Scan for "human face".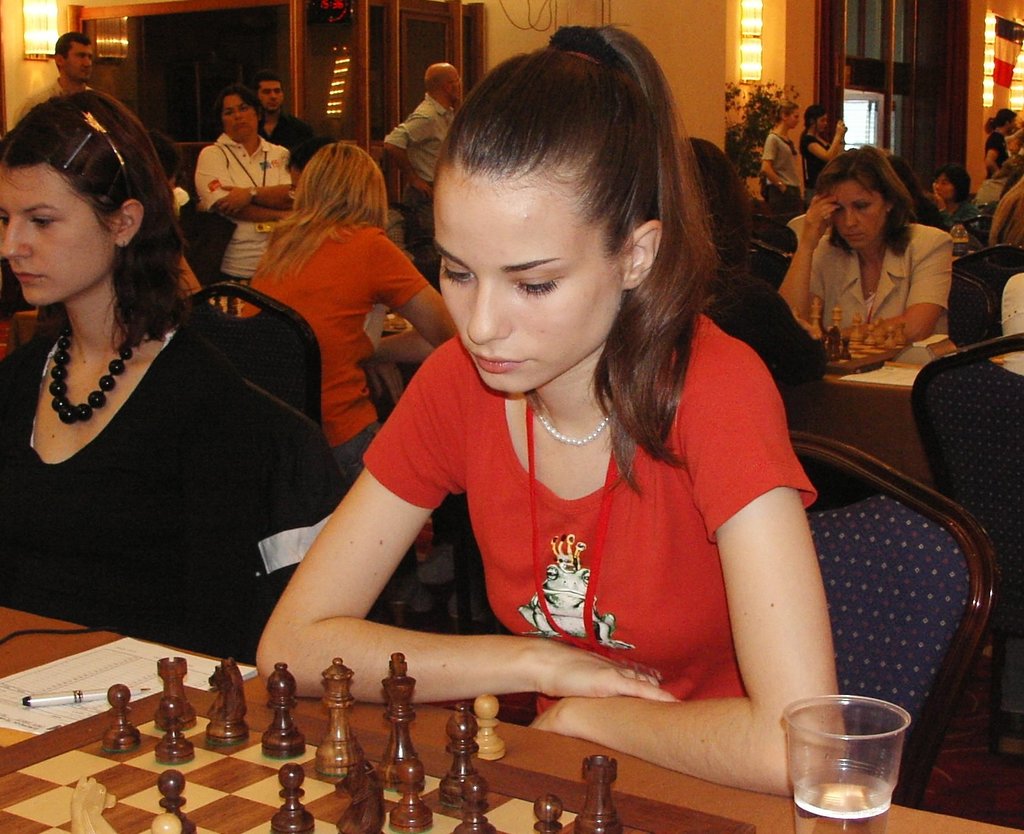
Scan result: <box>432,172,621,394</box>.
